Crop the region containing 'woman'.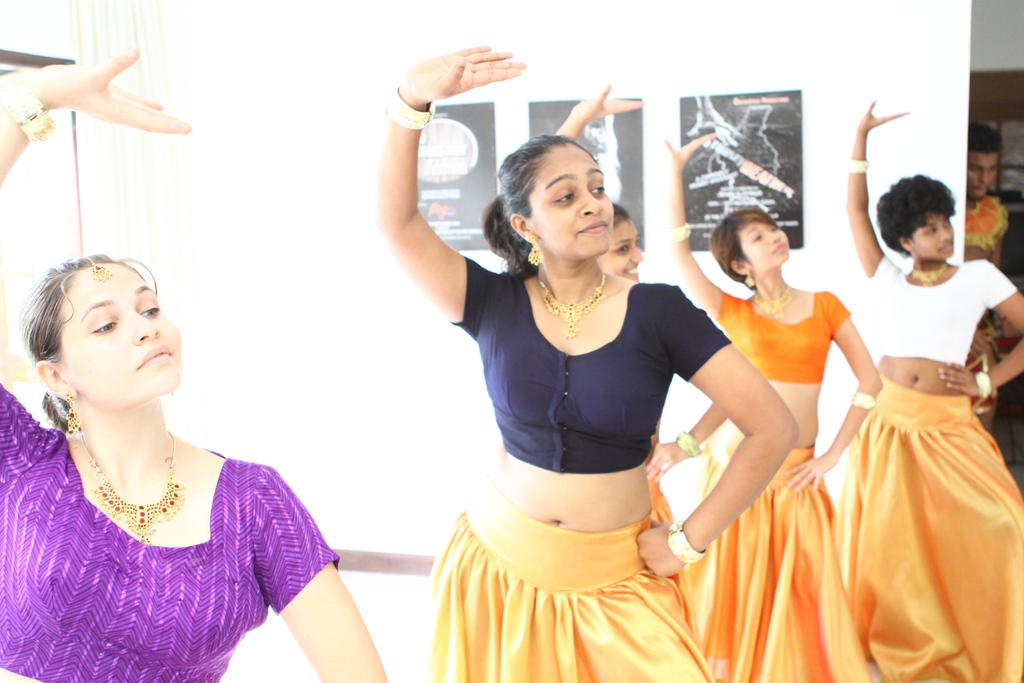
Crop region: 371:42:801:682.
